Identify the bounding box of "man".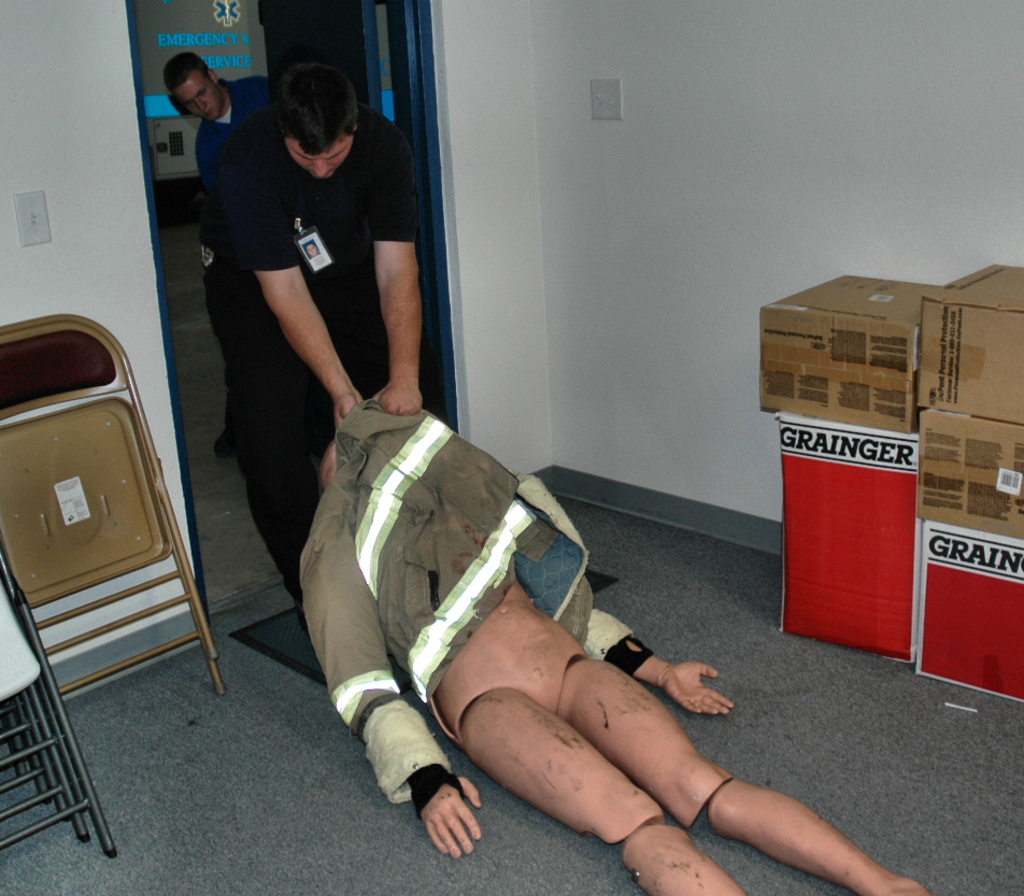
[159,52,275,186].
